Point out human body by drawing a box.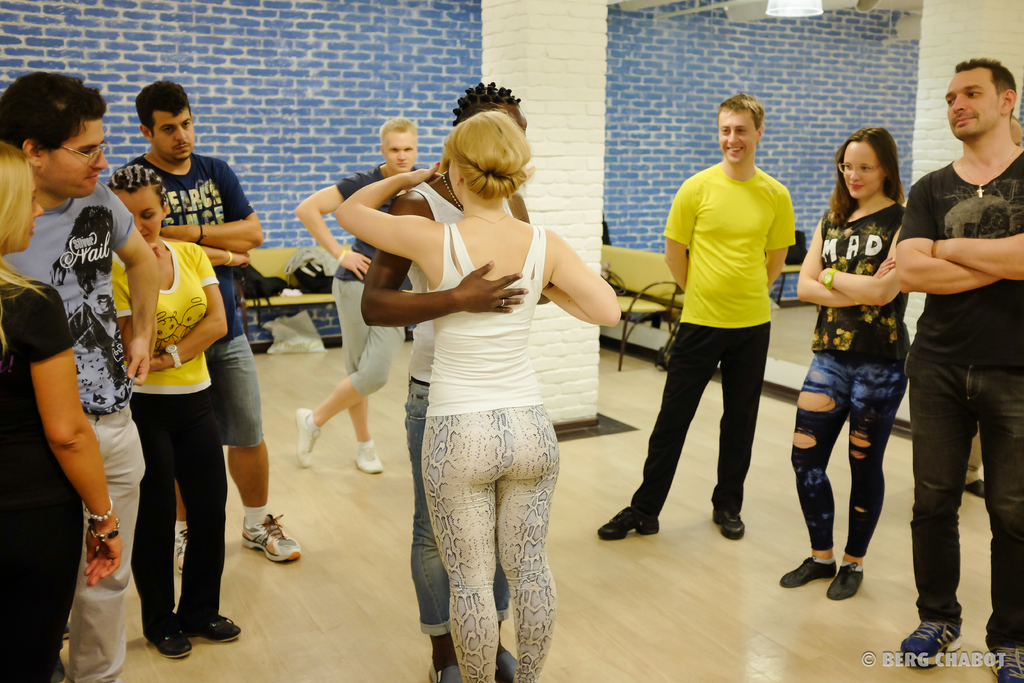
{"x1": 344, "y1": 83, "x2": 597, "y2": 654}.
